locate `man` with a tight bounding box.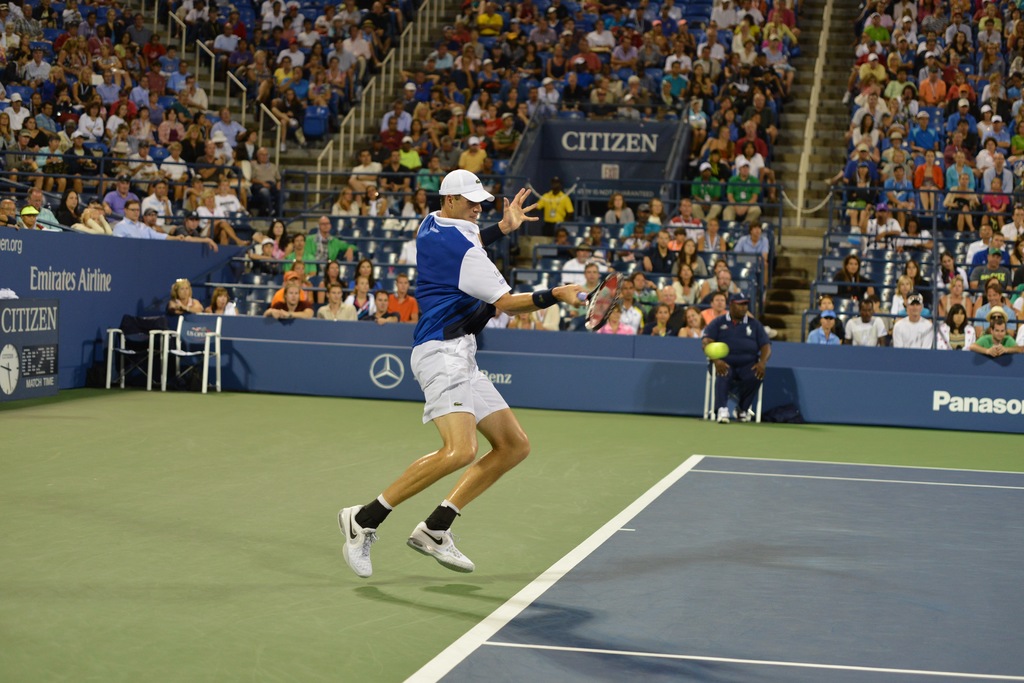
820:144:879:191.
